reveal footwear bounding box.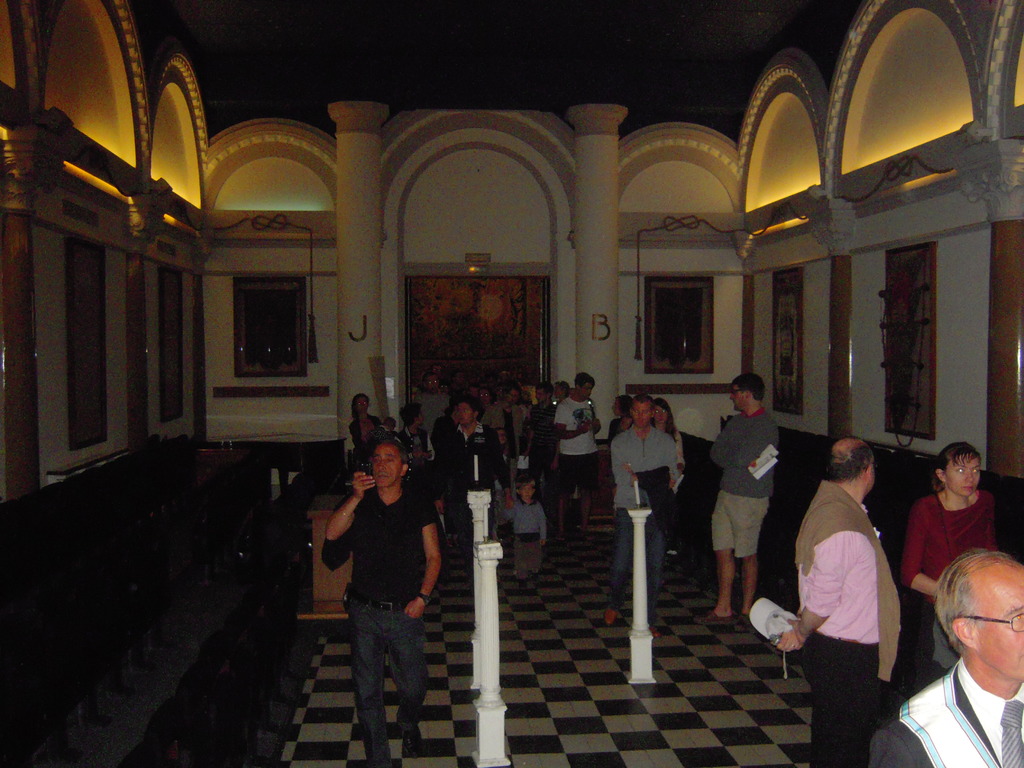
Revealed: locate(516, 577, 524, 589).
